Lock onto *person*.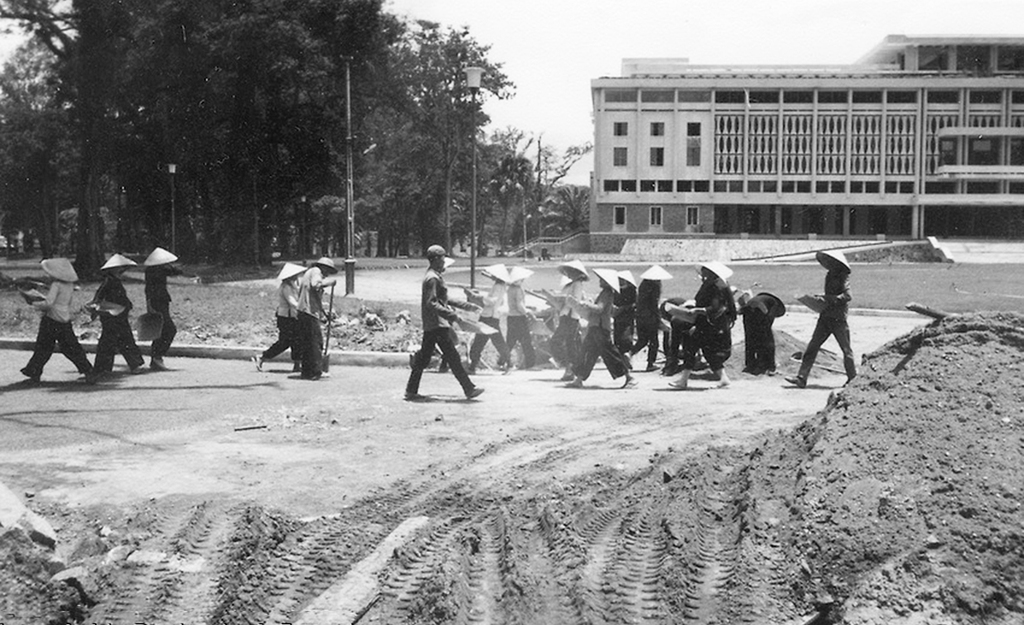
Locked: [295, 255, 336, 379].
